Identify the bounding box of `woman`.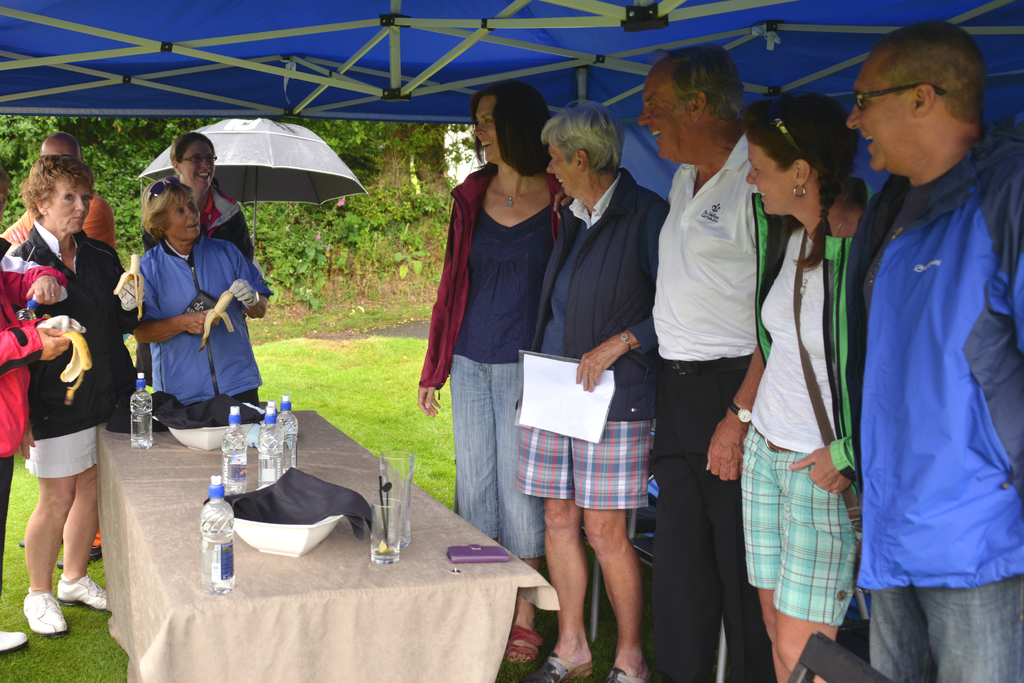
134,180,271,428.
